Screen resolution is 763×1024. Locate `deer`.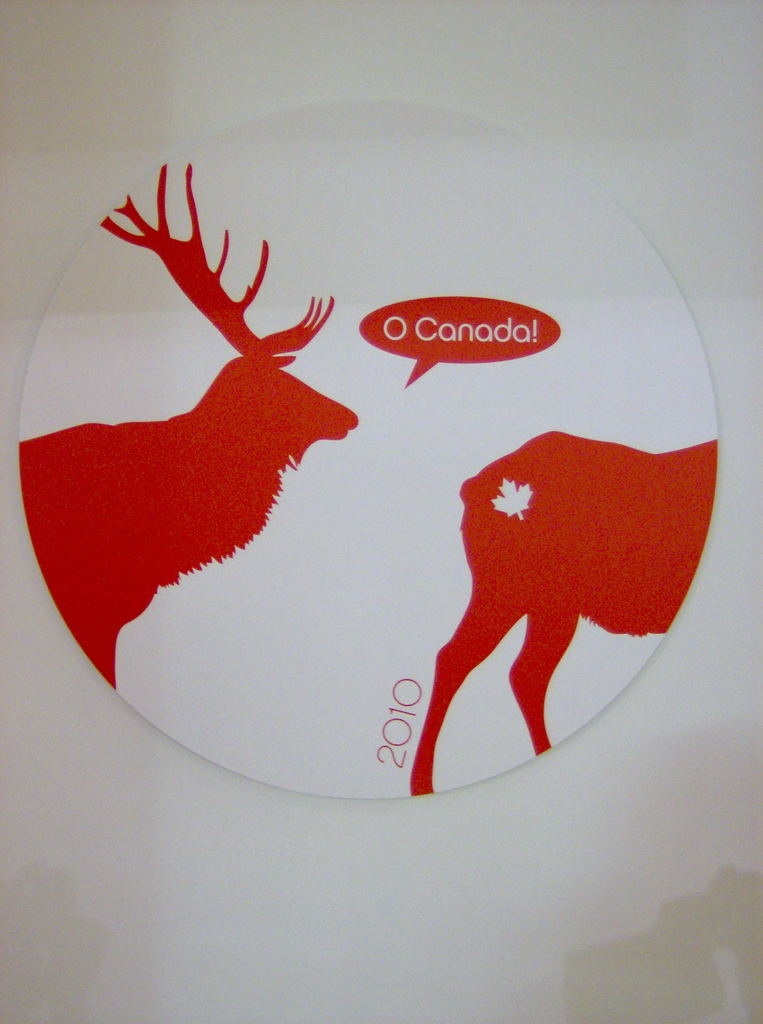
select_region(14, 169, 360, 688).
